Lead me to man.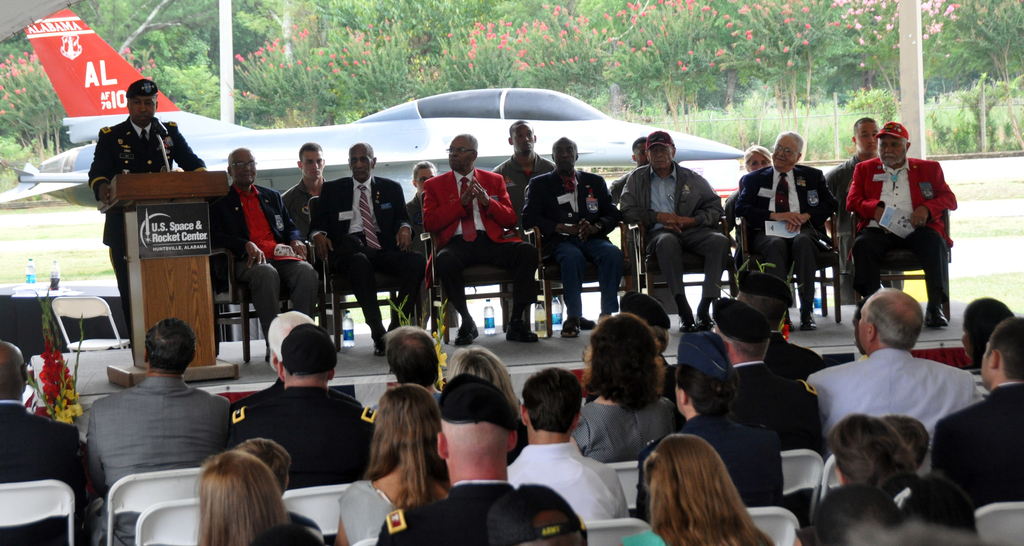
Lead to <region>808, 290, 971, 452</region>.
